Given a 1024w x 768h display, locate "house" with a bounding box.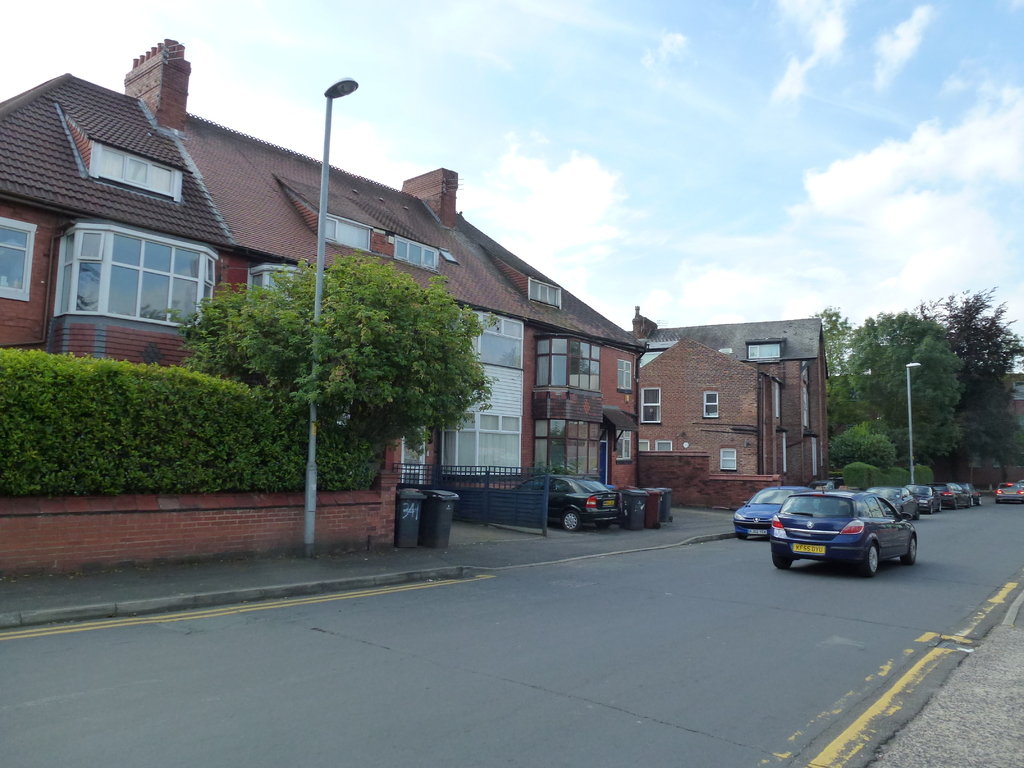
Located: (7, 39, 636, 369).
